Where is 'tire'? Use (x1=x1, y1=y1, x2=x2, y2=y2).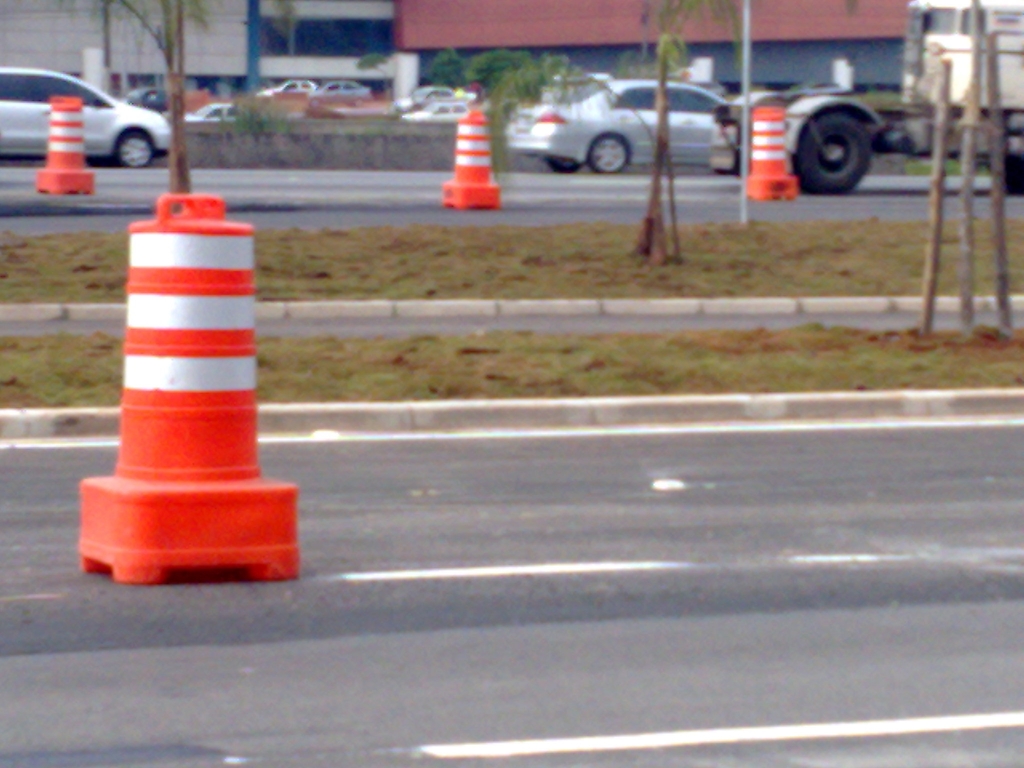
(x1=545, y1=156, x2=581, y2=175).
